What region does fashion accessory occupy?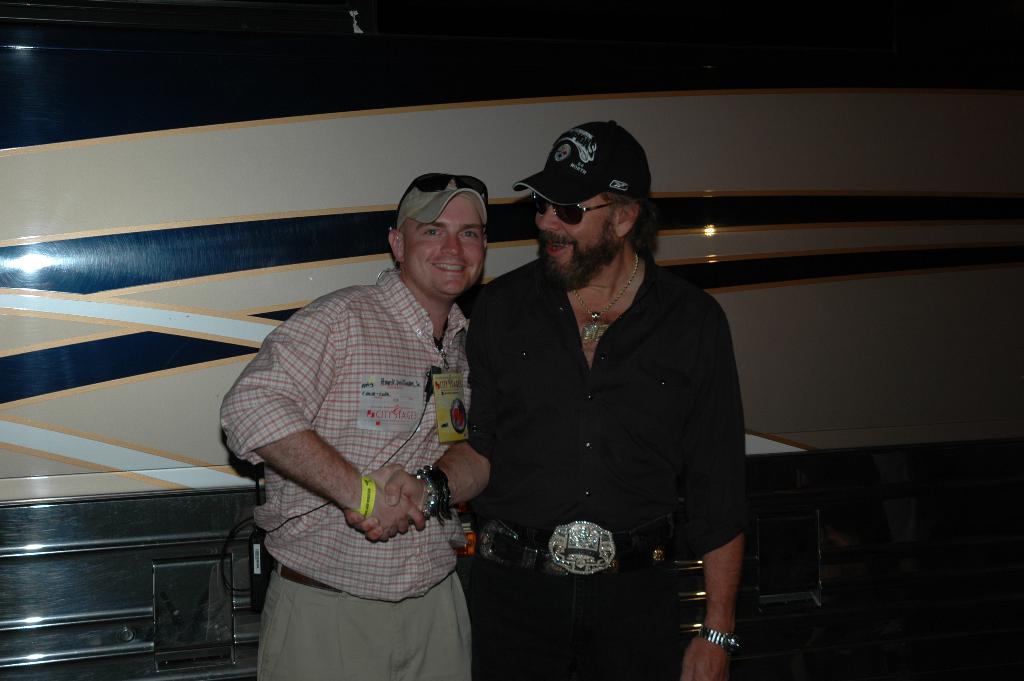
393:176:486:231.
